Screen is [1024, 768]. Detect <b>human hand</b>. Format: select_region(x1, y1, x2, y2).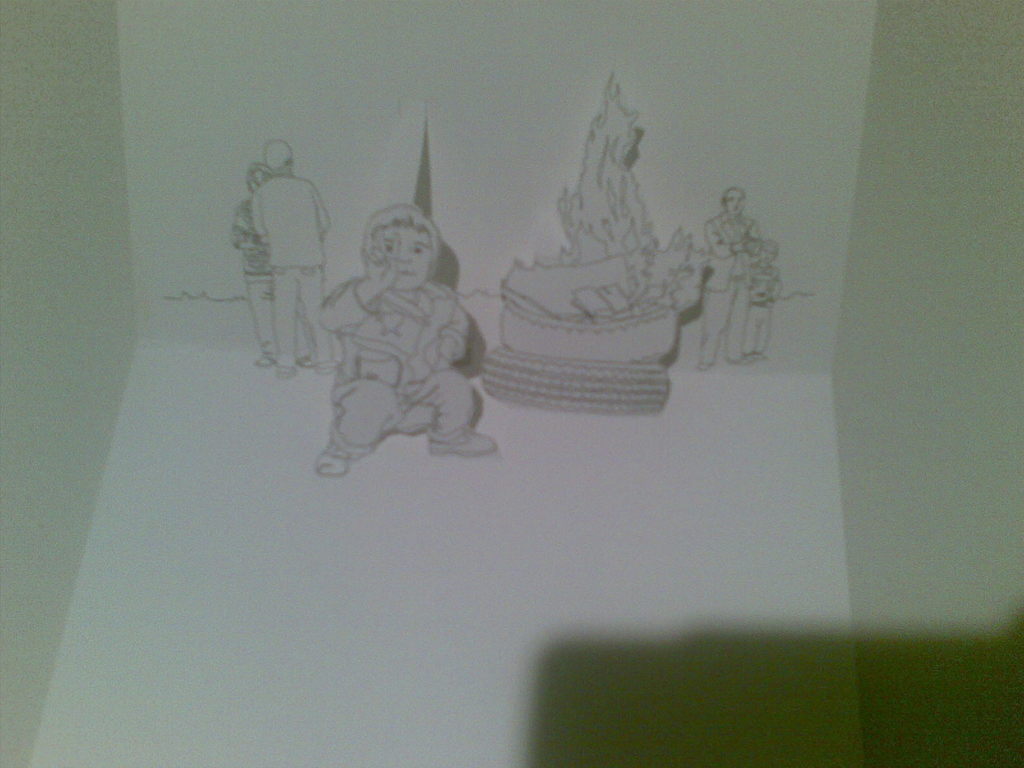
select_region(310, 252, 394, 338).
